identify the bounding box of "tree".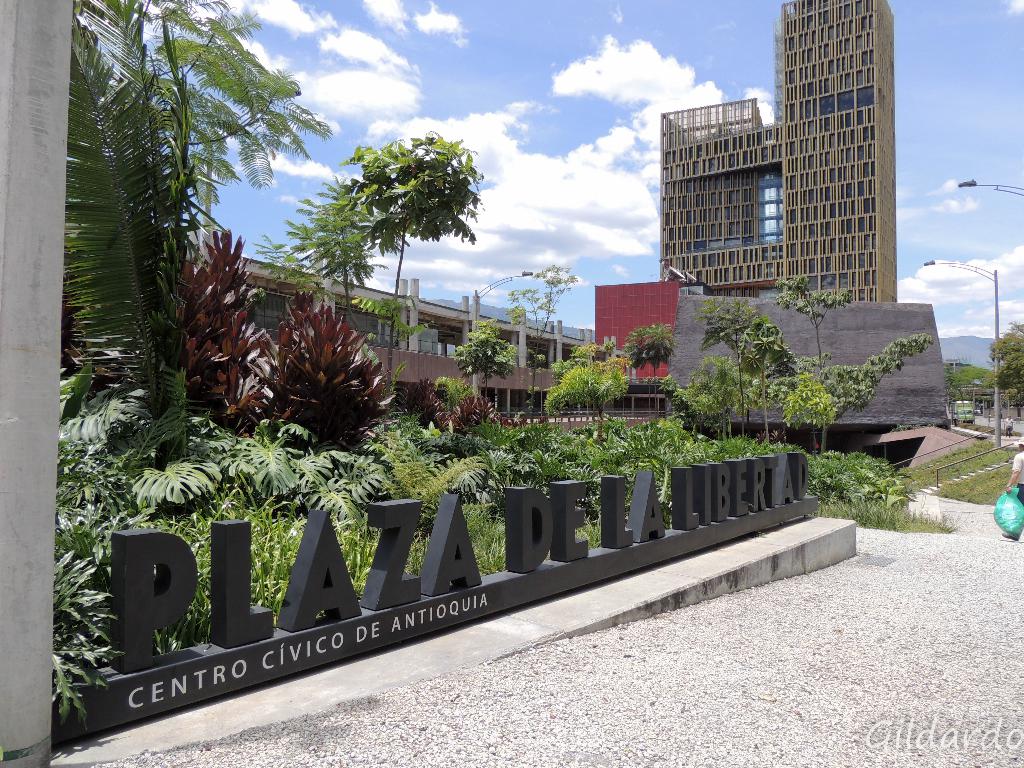
[504,263,579,430].
